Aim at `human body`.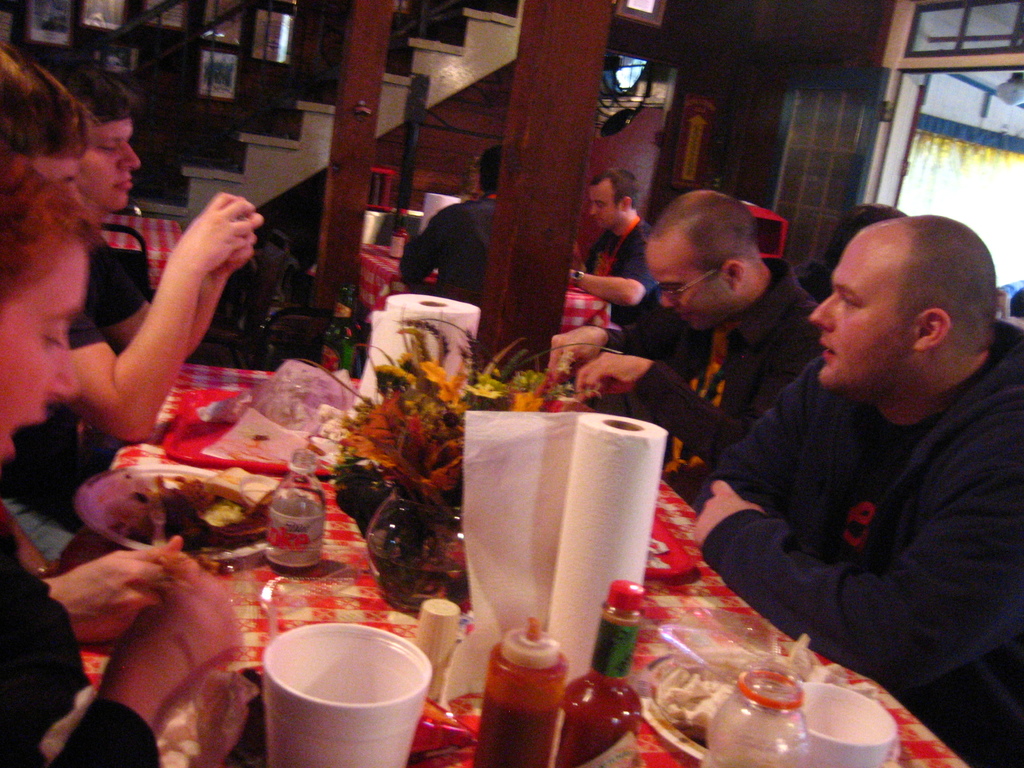
Aimed at <bbox>403, 140, 510, 296</bbox>.
